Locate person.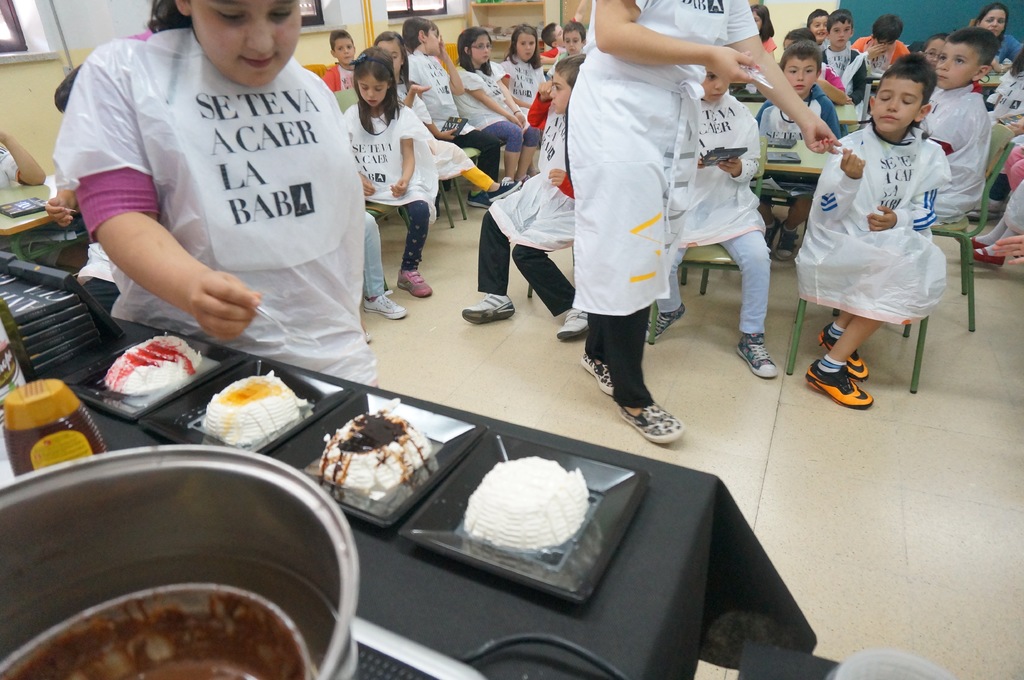
Bounding box: [x1=650, y1=65, x2=776, y2=371].
